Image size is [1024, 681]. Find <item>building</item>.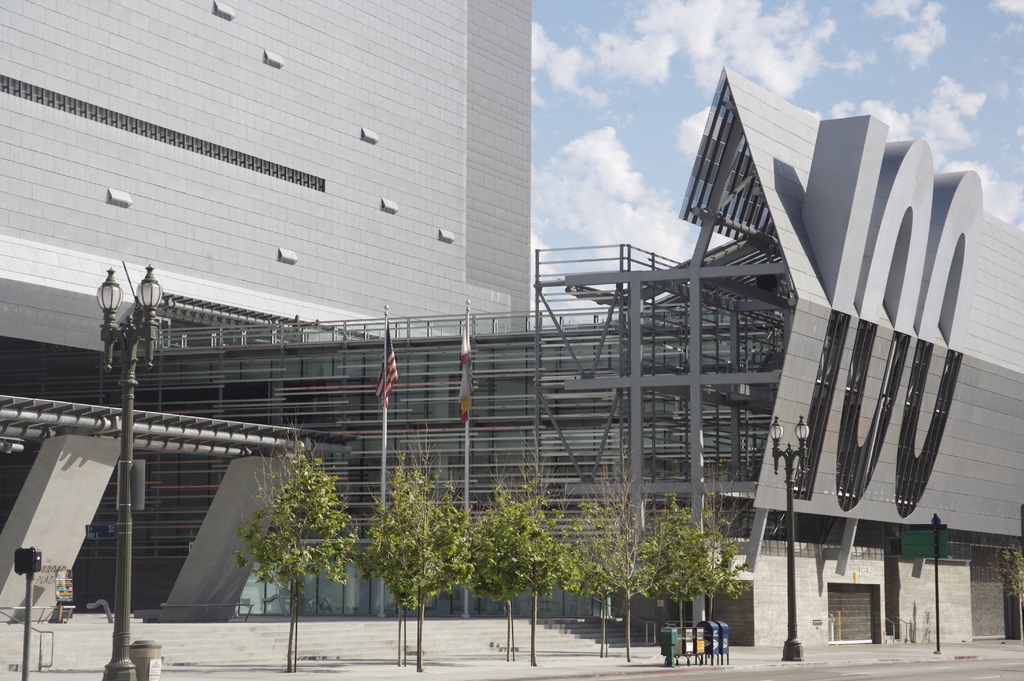
0,56,1023,657.
